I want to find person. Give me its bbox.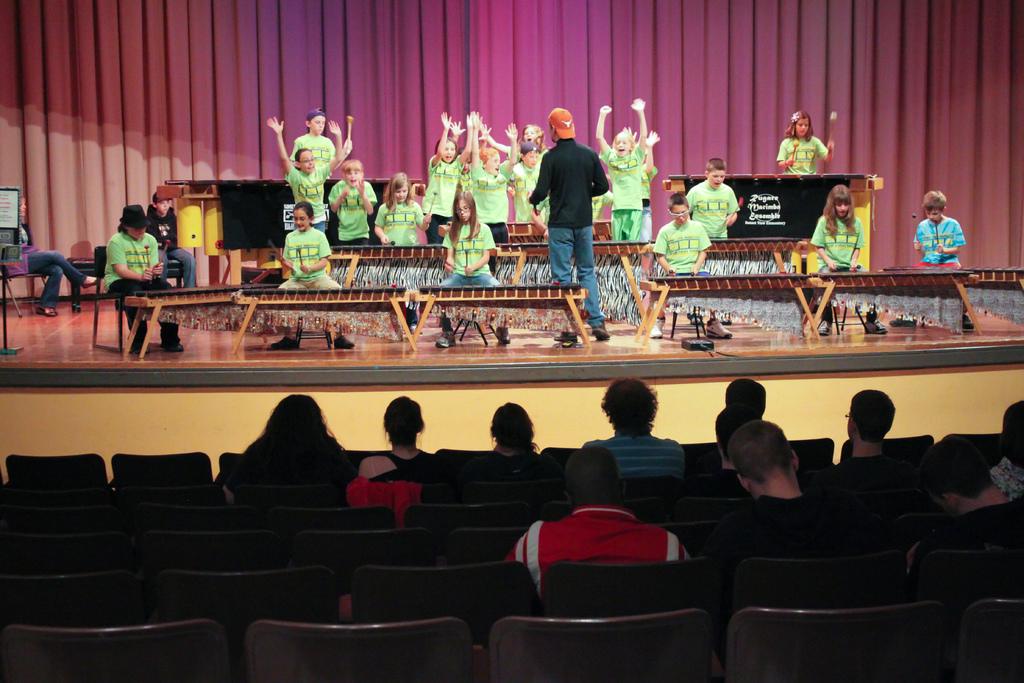
94, 187, 157, 299.
